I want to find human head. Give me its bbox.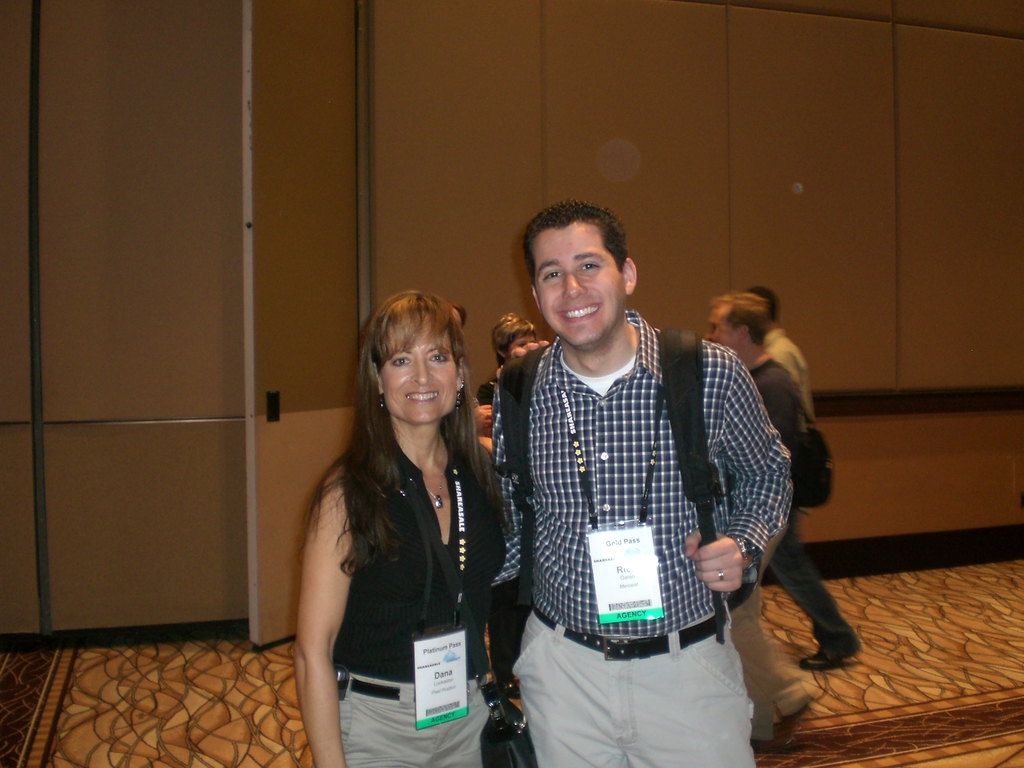
detection(748, 285, 778, 326).
